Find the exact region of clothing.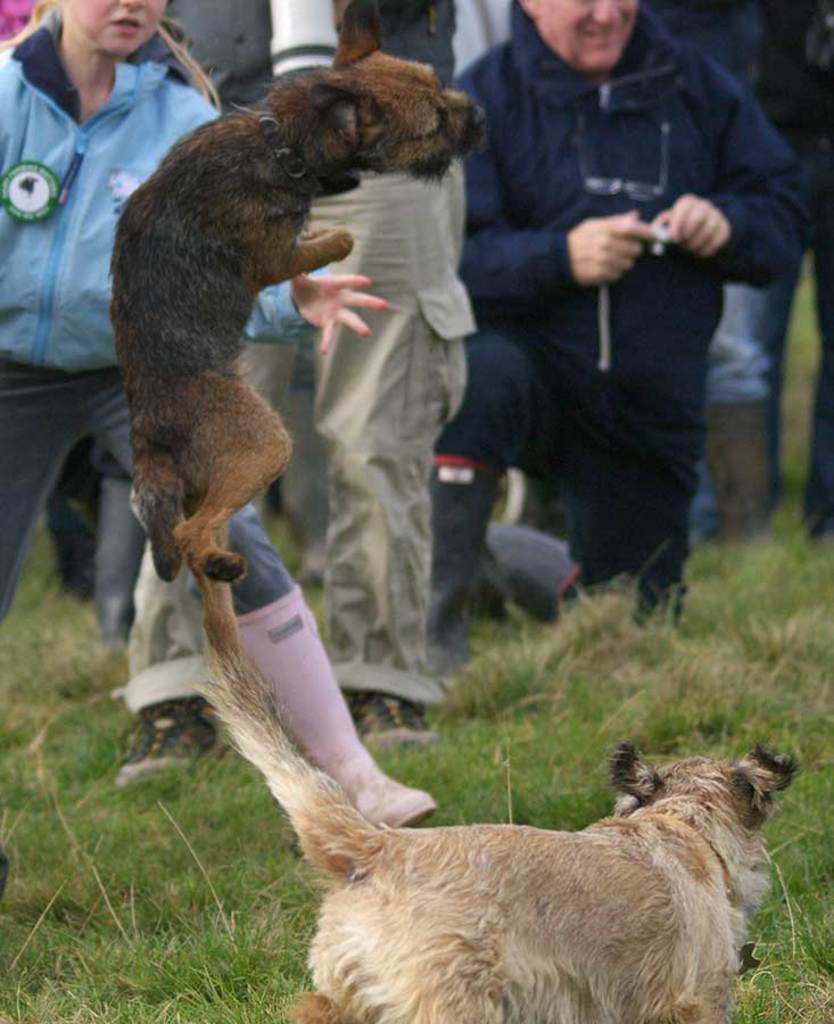
Exact region: [x1=0, y1=0, x2=322, y2=622].
